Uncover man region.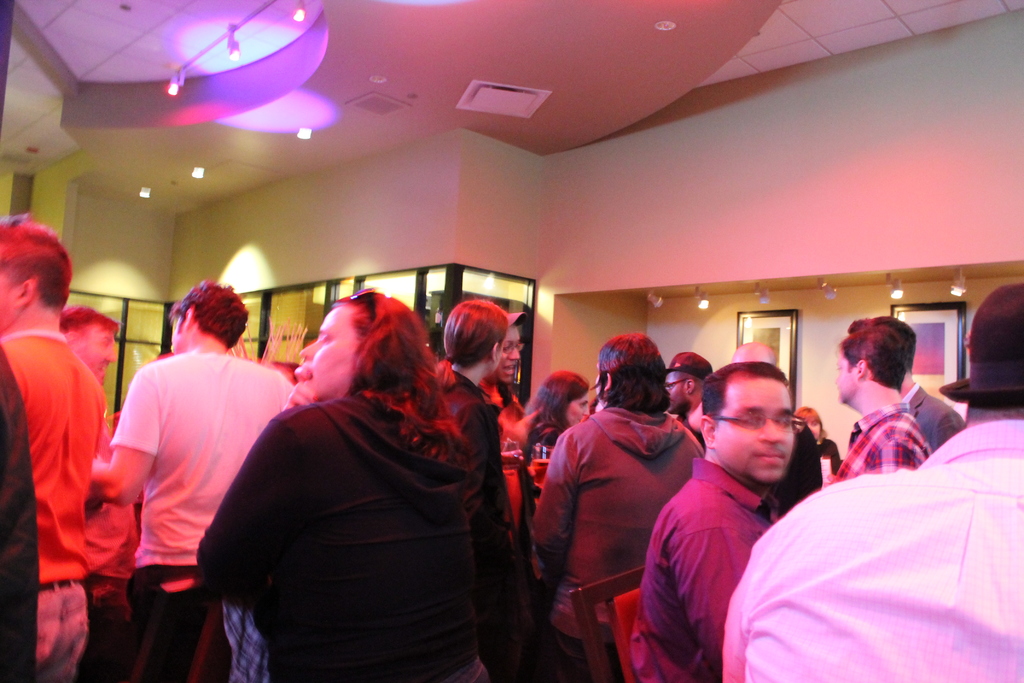
Uncovered: box(0, 213, 111, 678).
